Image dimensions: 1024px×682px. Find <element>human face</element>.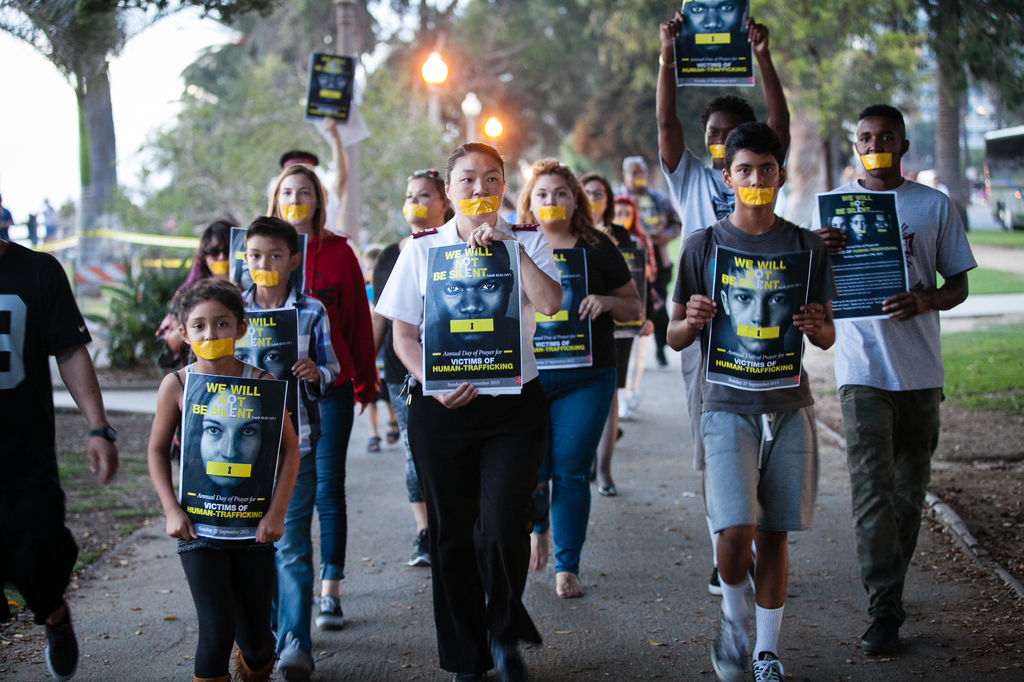
crop(407, 182, 438, 212).
